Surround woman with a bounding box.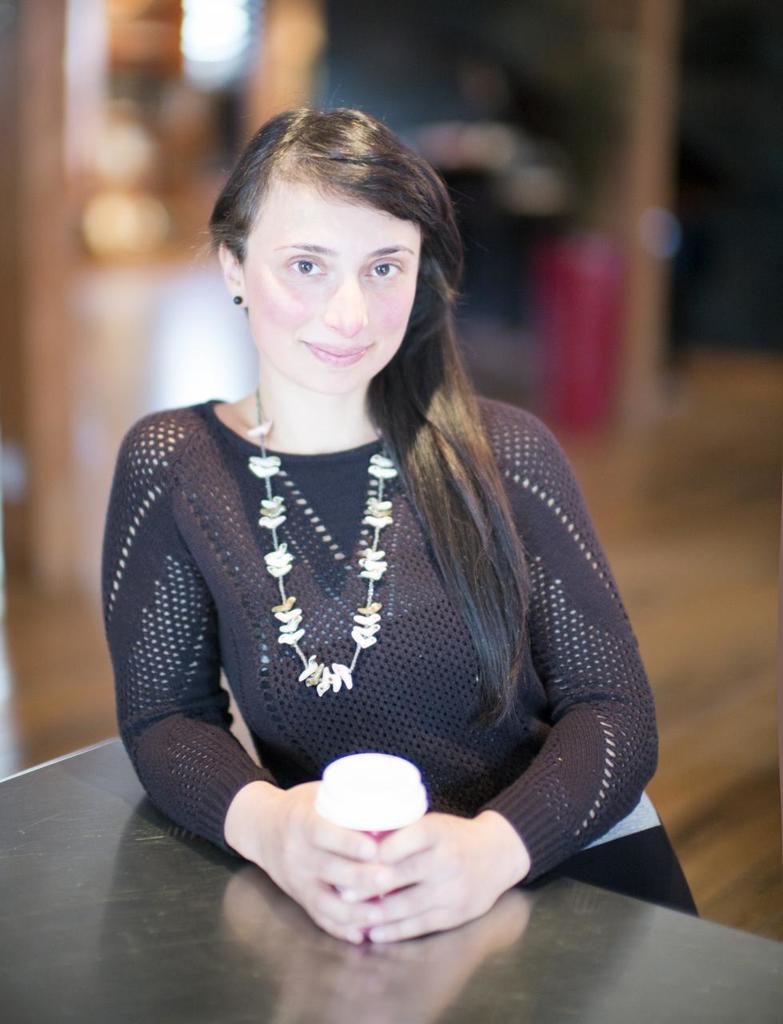
(75,86,685,950).
